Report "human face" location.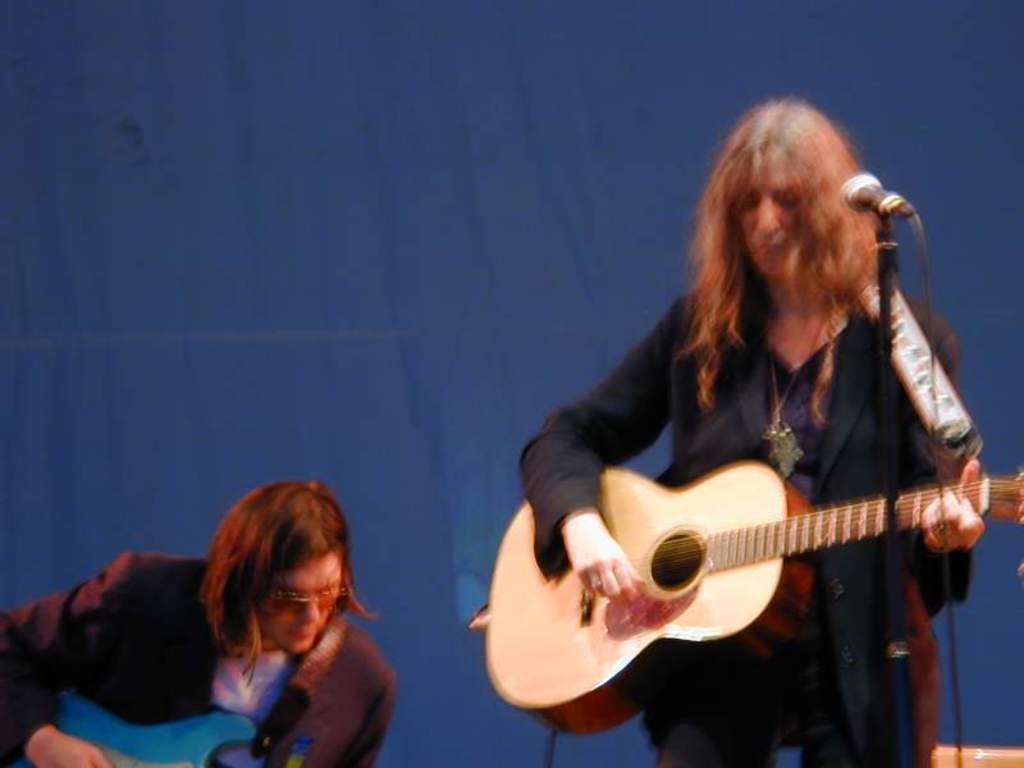
Report: box=[261, 553, 338, 654].
